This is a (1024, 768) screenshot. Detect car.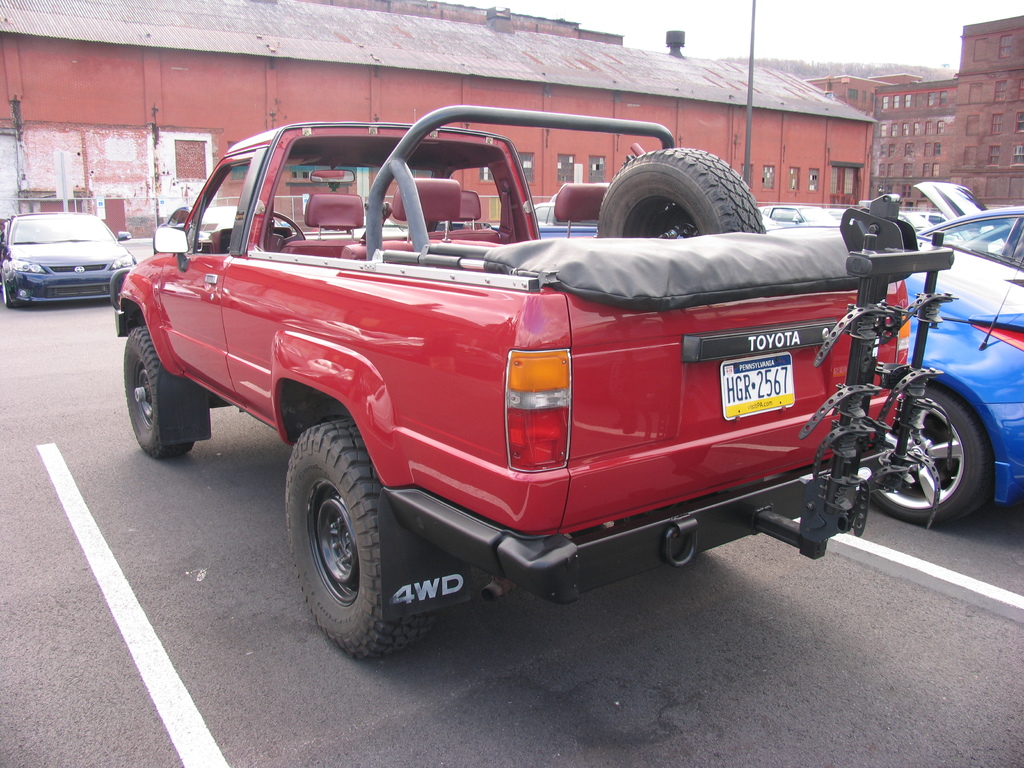
[left=545, top=230, right=1023, bottom=521].
